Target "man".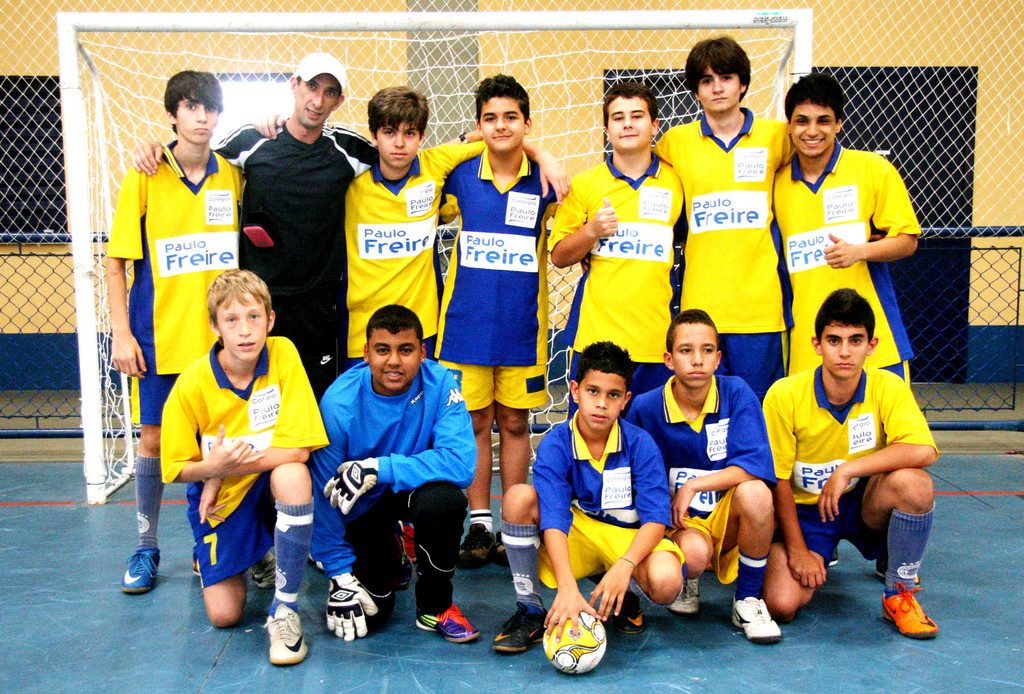
Target region: <bbox>341, 80, 545, 370</bbox>.
